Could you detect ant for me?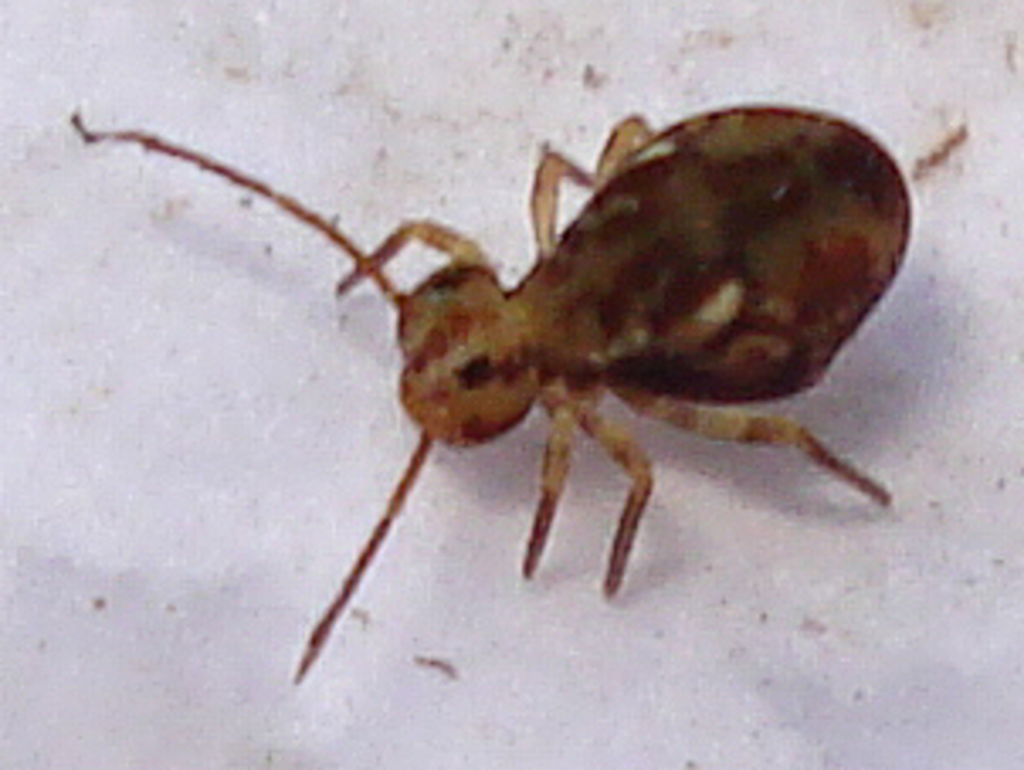
Detection result: select_region(64, 105, 919, 685).
